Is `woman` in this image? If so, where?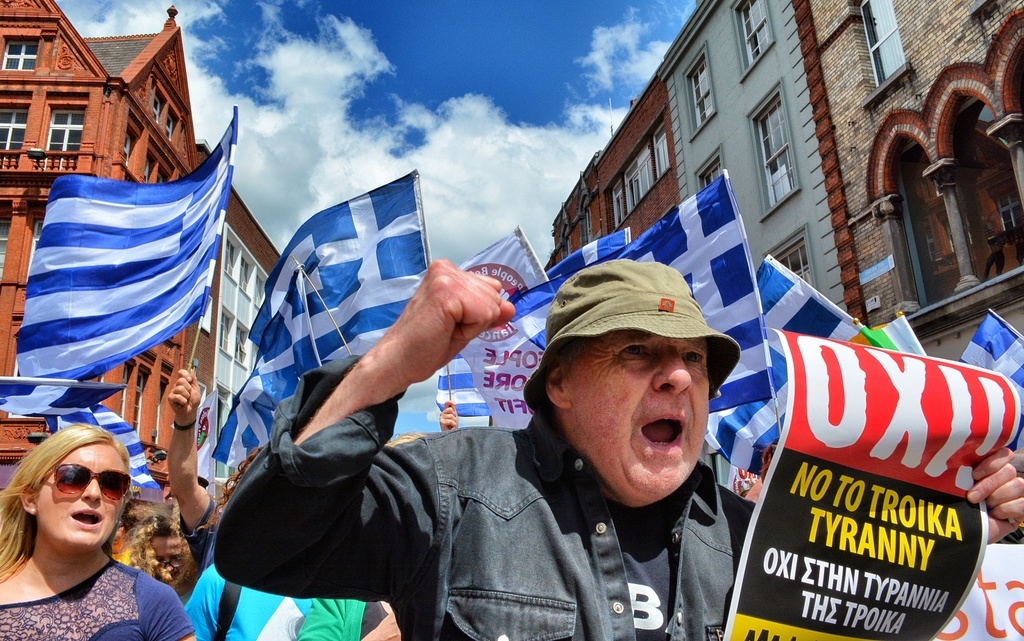
Yes, at box=[120, 501, 200, 605].
